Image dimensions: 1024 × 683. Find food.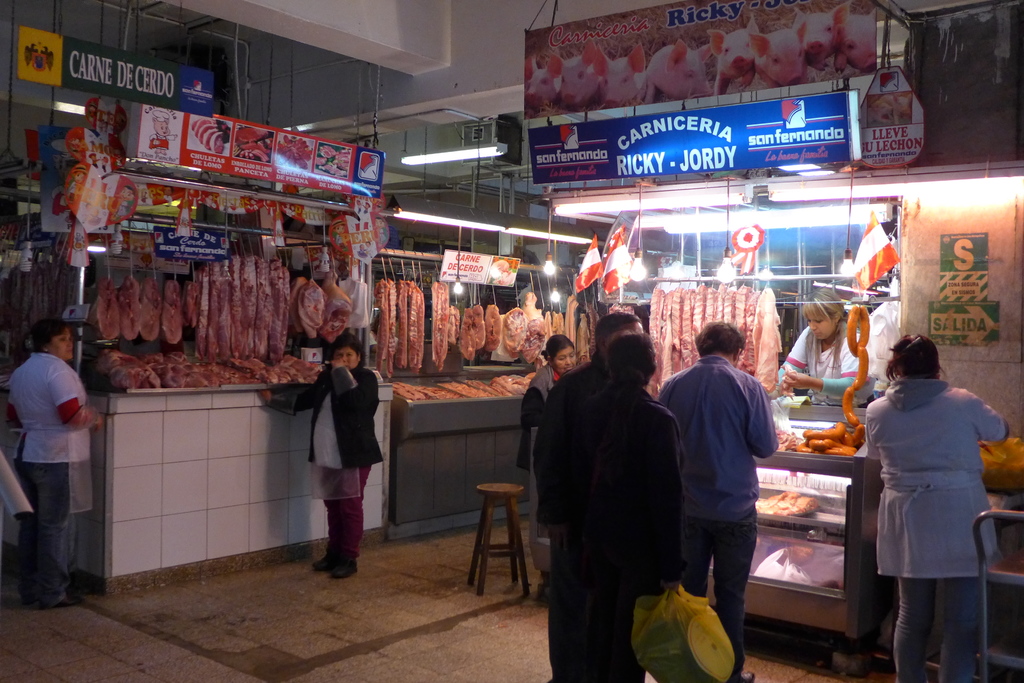
<box>471,302,487,350</box>.
